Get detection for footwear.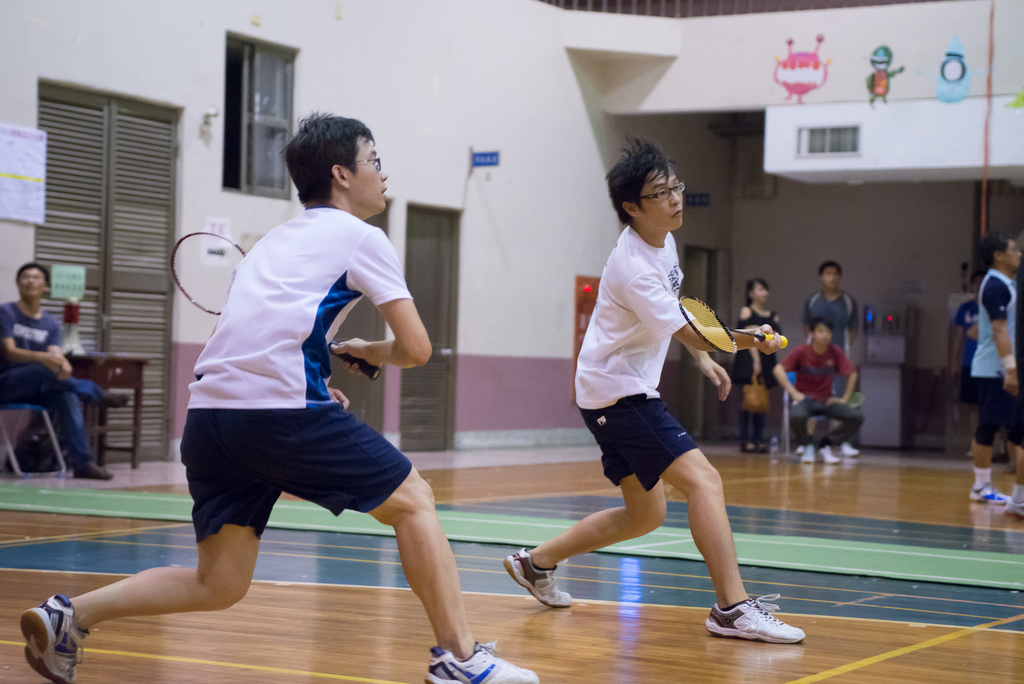
Detection: x1=839 y1=441 x2=861 y2=457.
